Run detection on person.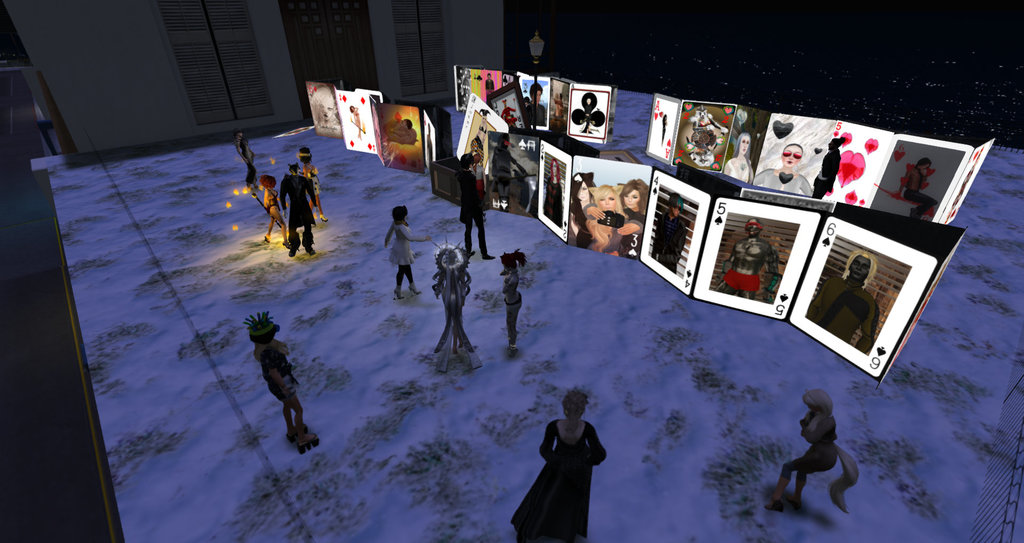
Result: pyautogui.locateOnScreen(510, 385, 603, 542).
